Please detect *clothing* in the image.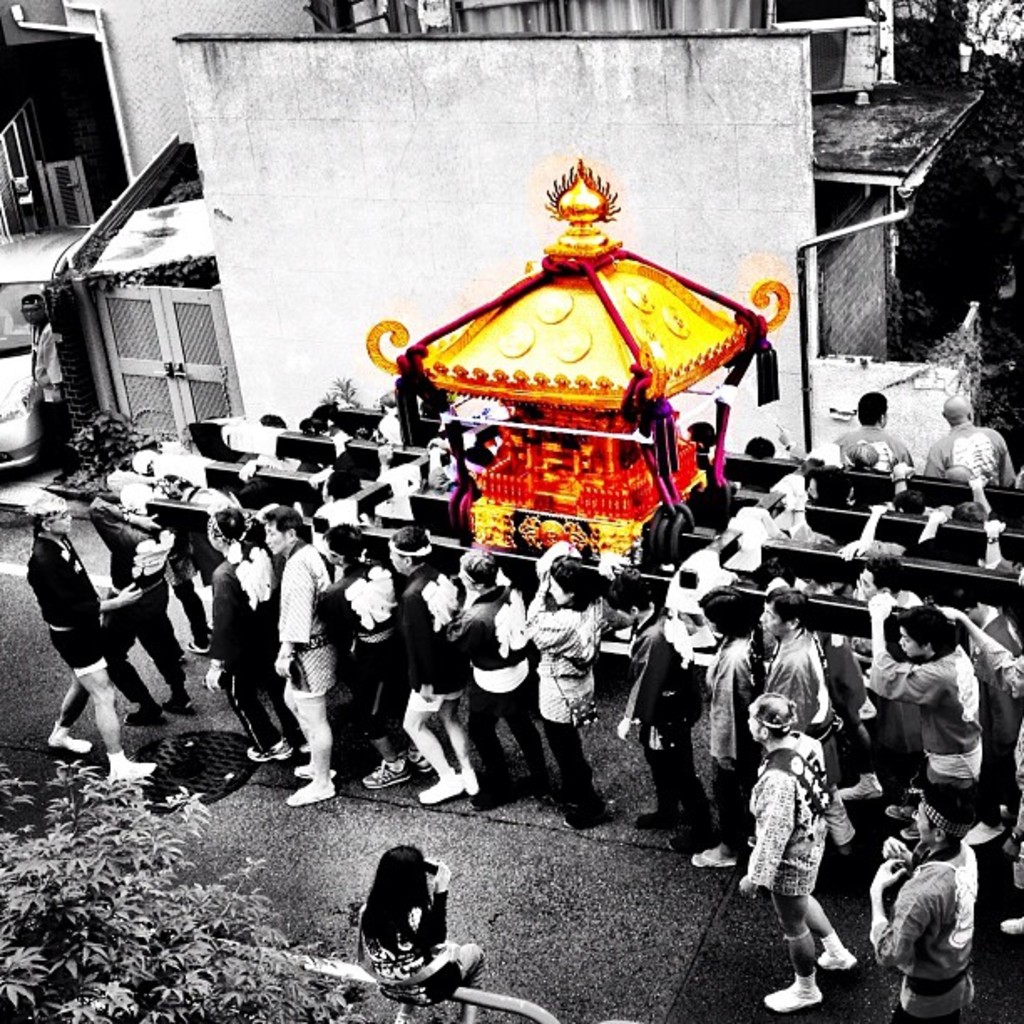
611/601/693/827.
